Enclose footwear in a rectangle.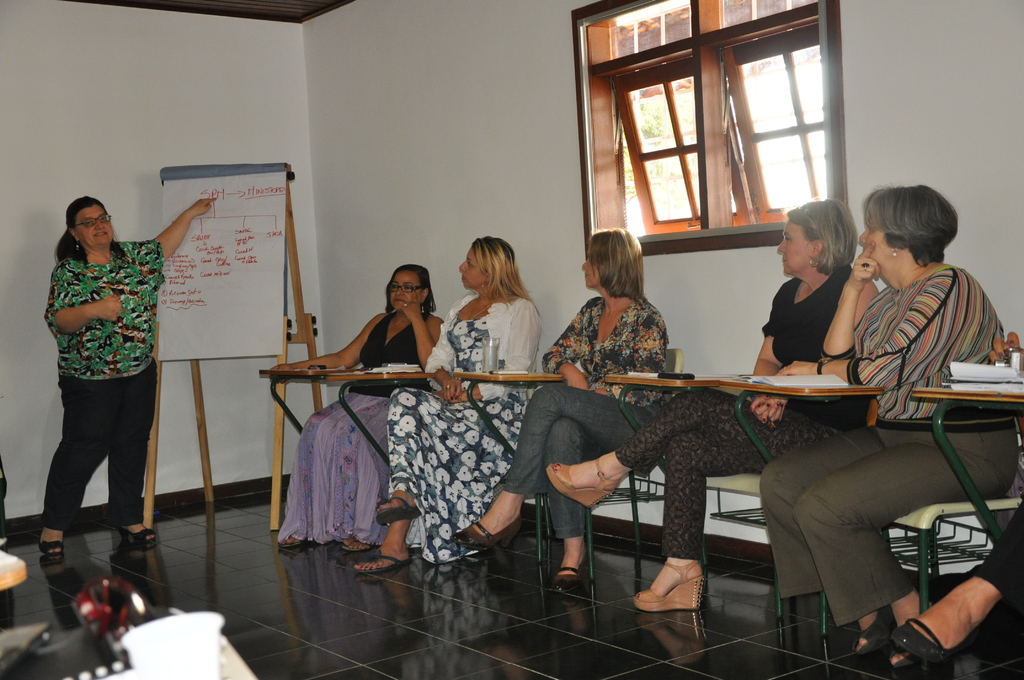
[371, 492, 423, 522].
